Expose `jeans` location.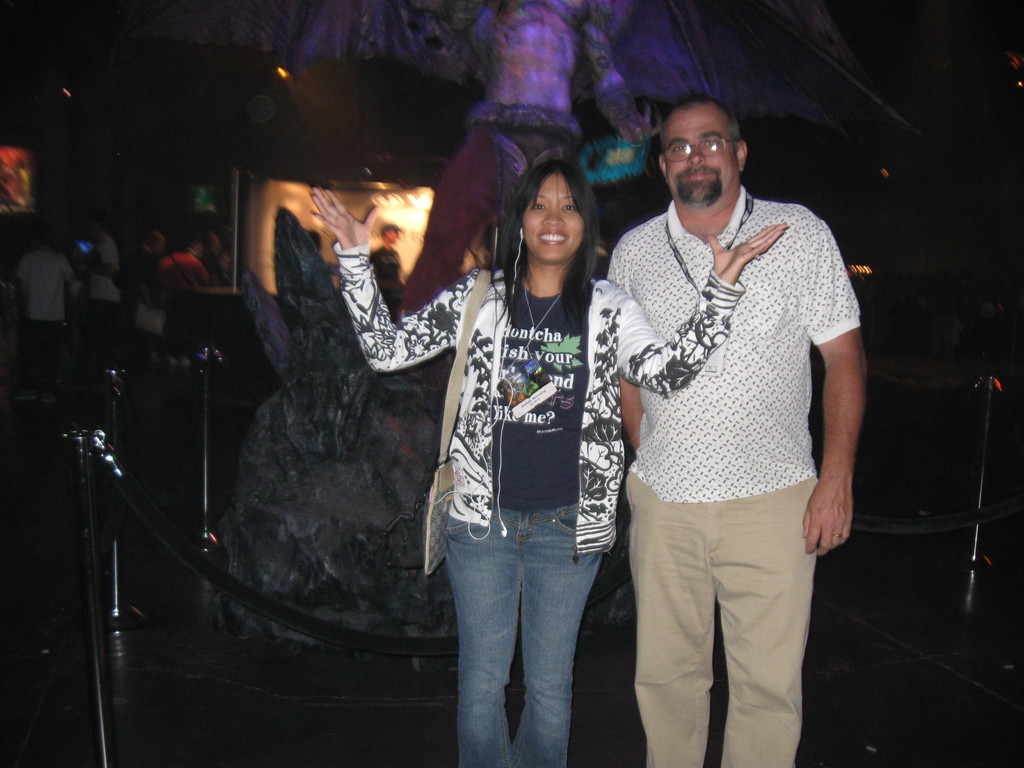
Exposed at 445/502/605/767.
